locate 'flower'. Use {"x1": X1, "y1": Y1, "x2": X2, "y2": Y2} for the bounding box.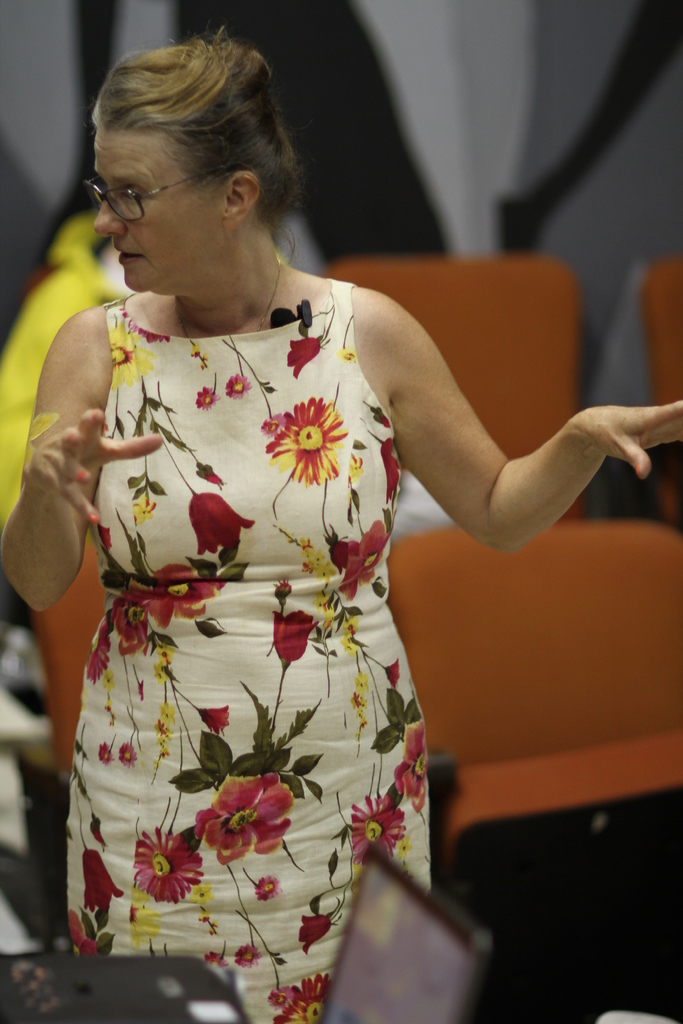
{"x1": 337, "y1": 518, "x2": 388, "y2": 595}.
